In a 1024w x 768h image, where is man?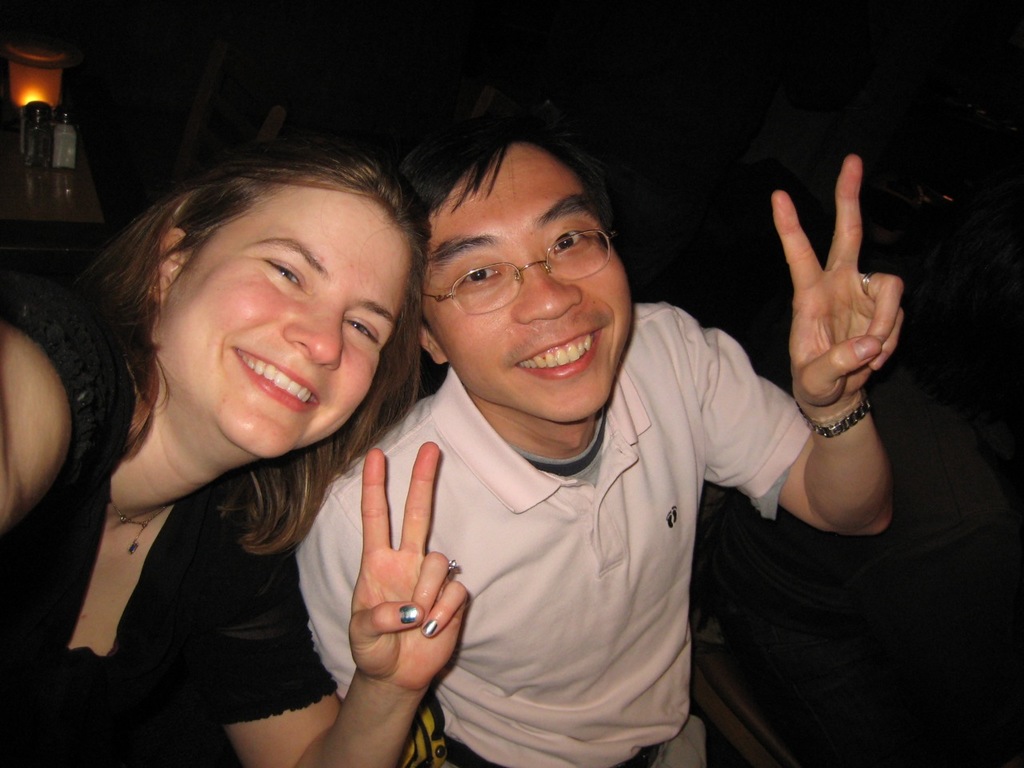
region(318, 114, 878, 763).
